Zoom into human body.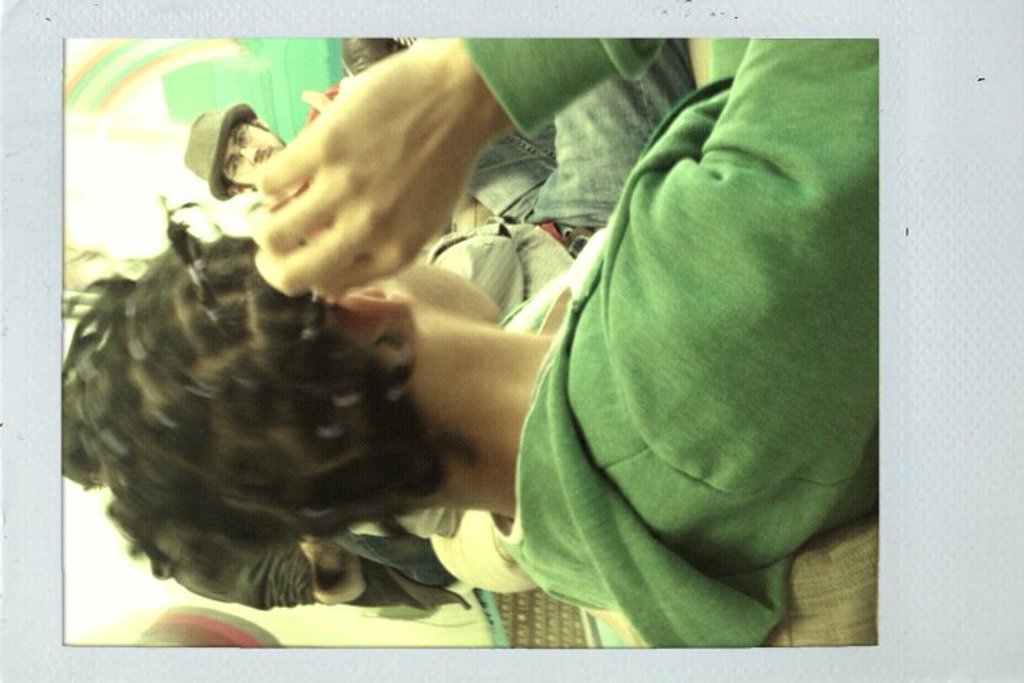
Zoom target: (x1=186, y1=91, x2=454, y2=252).
